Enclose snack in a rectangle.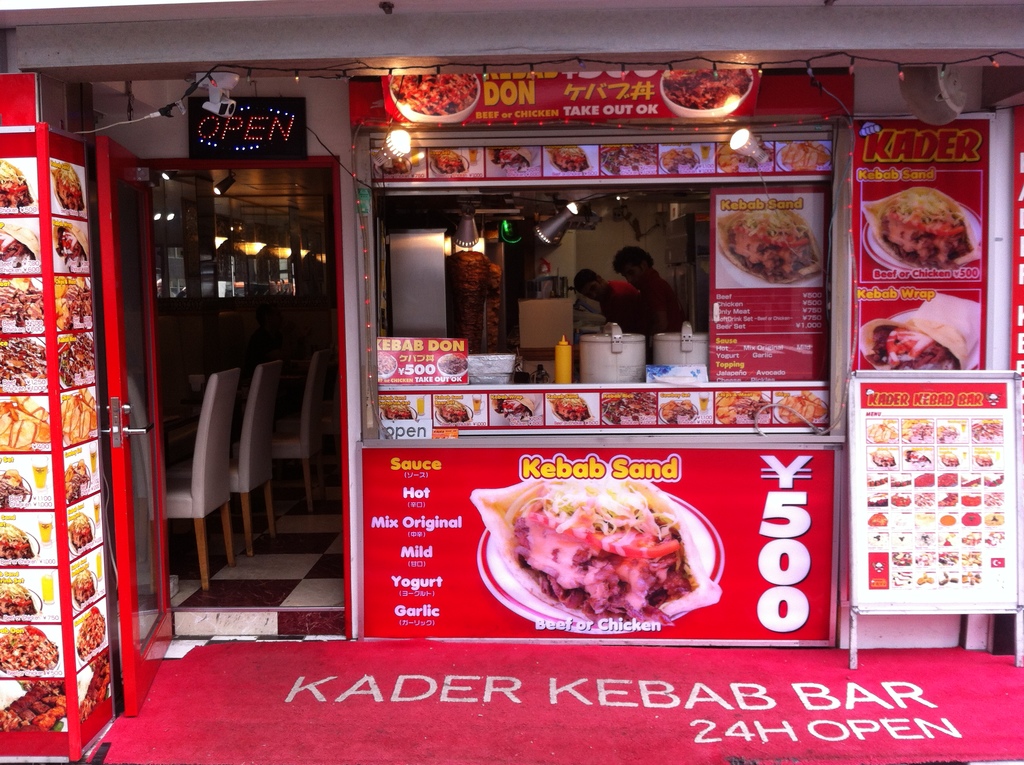
region(483, 258, 501, 351).
